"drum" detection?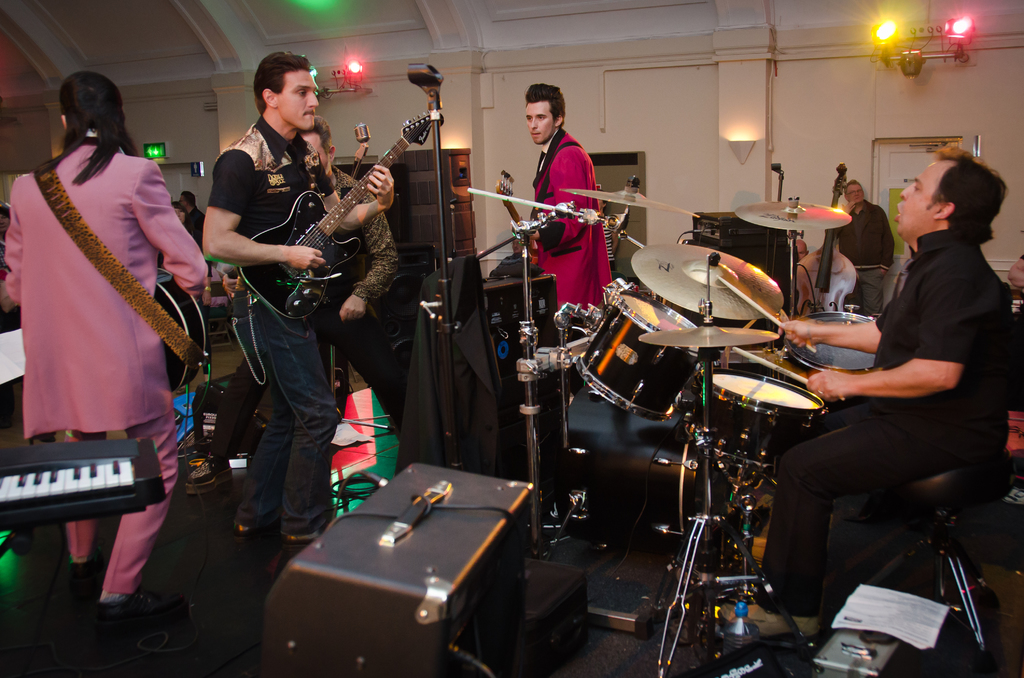
{"x1": 782, "y1": 310, "x2": 874, "y2": 375}
